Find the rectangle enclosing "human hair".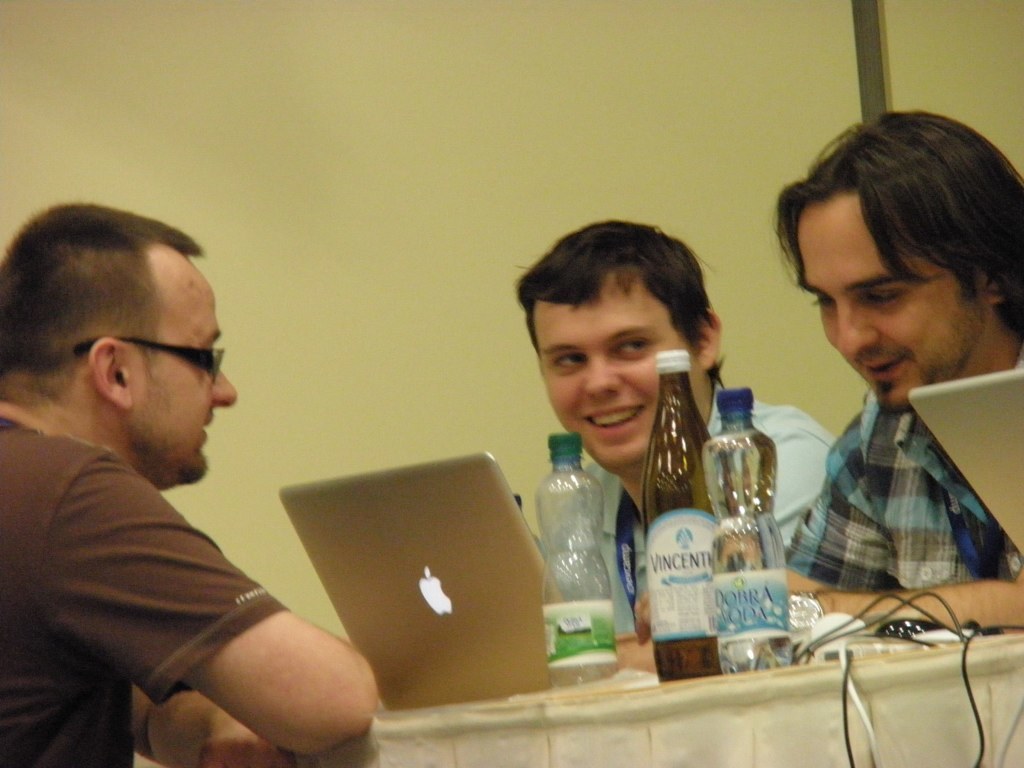
(left=792, top=105, right=1017, bottom=360).
